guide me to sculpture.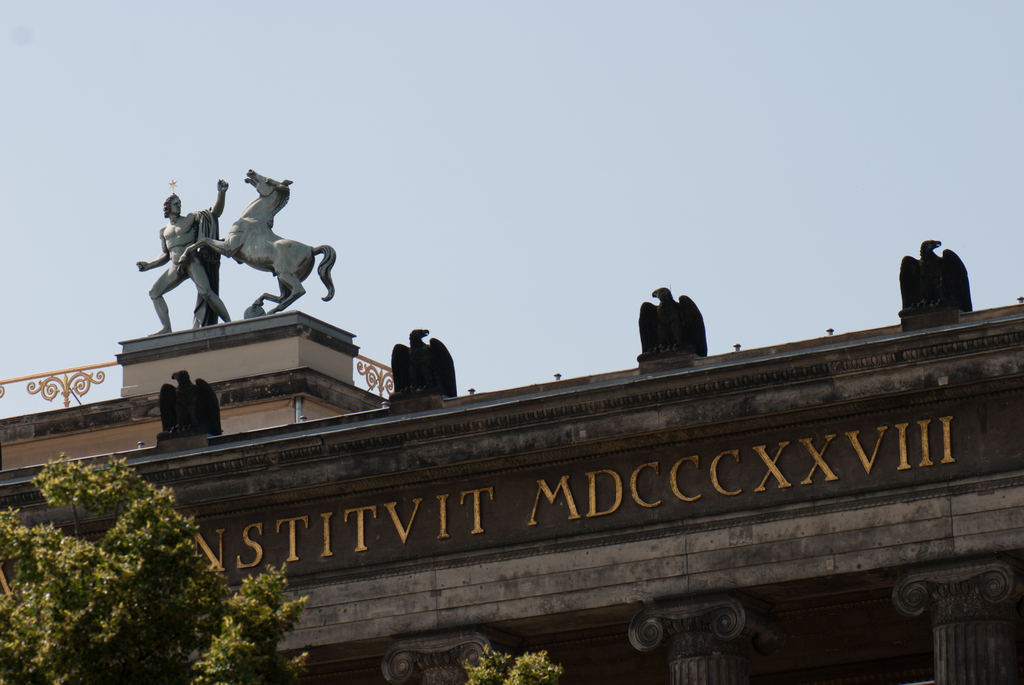
Guidance: (x1=638, y1=287, x2=708, y2=357).
